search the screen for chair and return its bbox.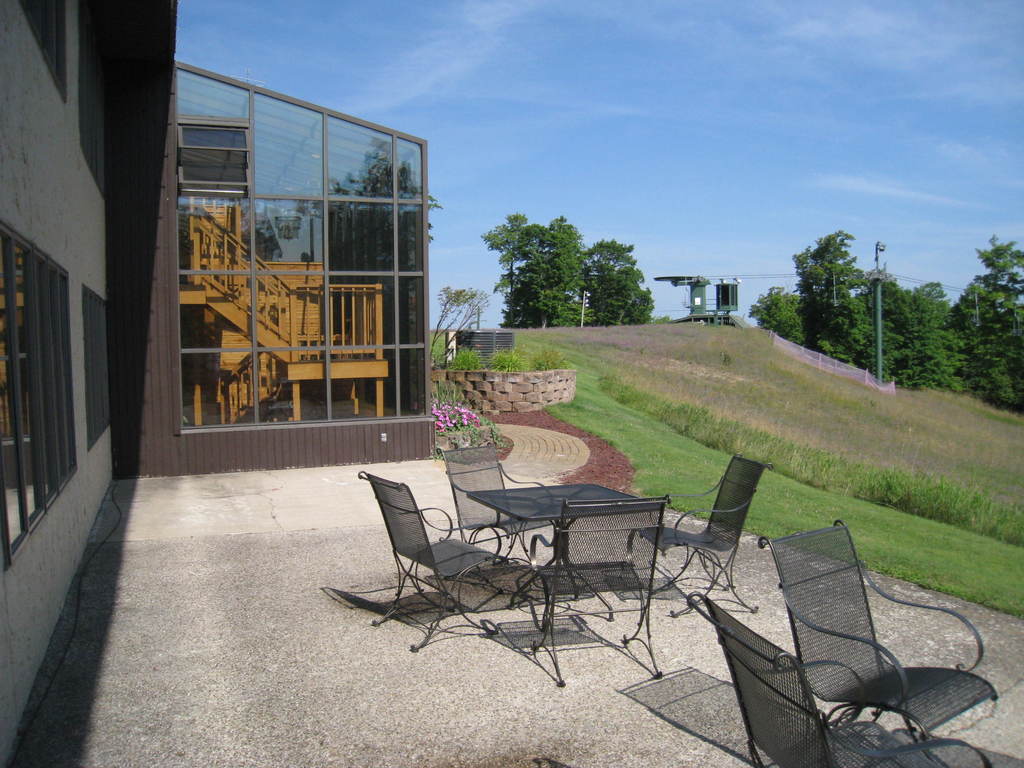
Found: [684, 591, 991, 767].
